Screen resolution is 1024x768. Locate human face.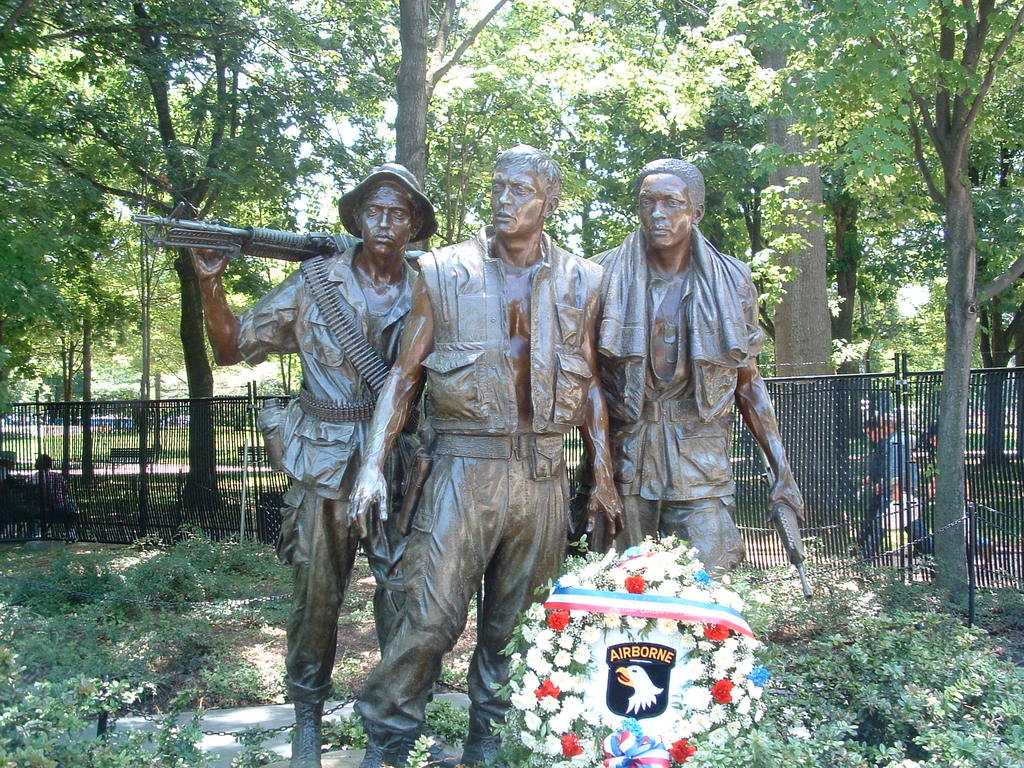
[358,186,415,260].
